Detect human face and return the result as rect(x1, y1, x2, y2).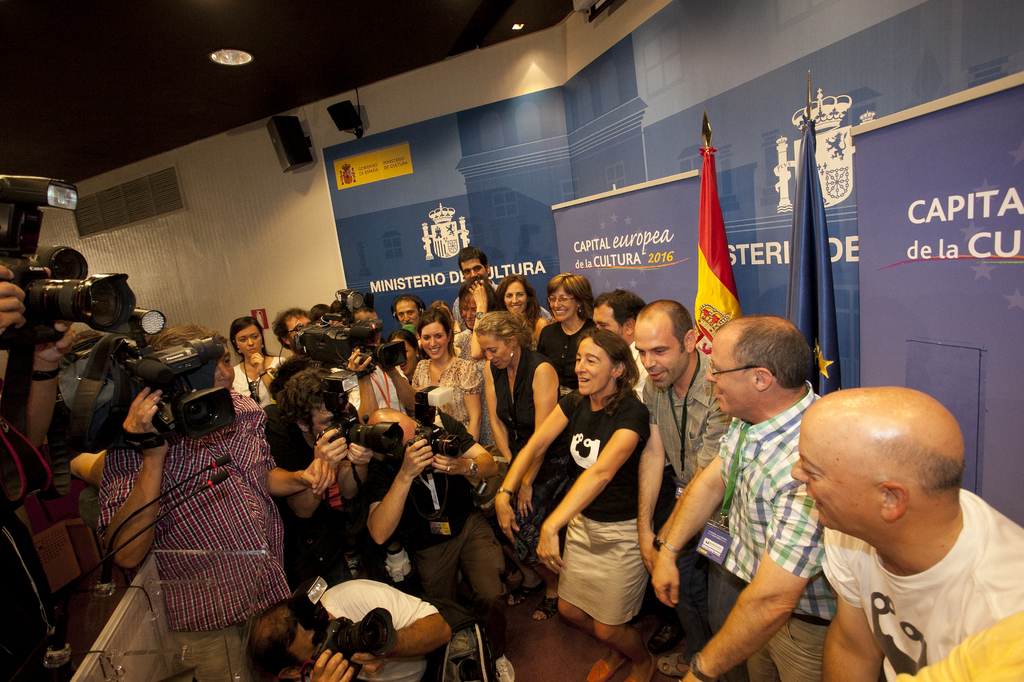
rect(284, 316, 311, 342).
